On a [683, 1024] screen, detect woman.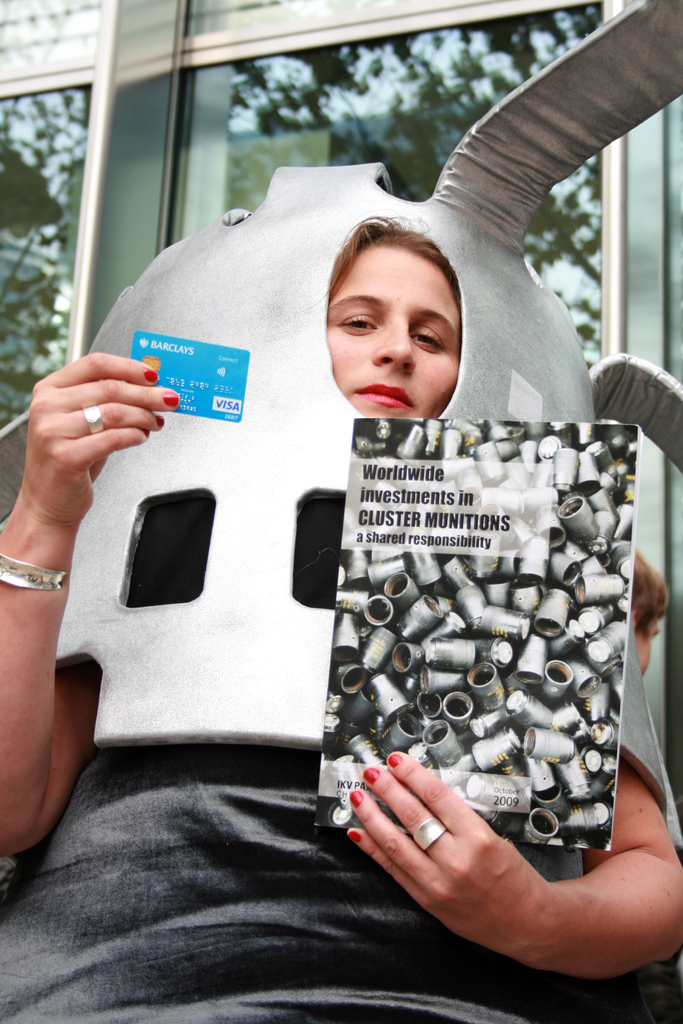
0, 220, 682, 1023.
